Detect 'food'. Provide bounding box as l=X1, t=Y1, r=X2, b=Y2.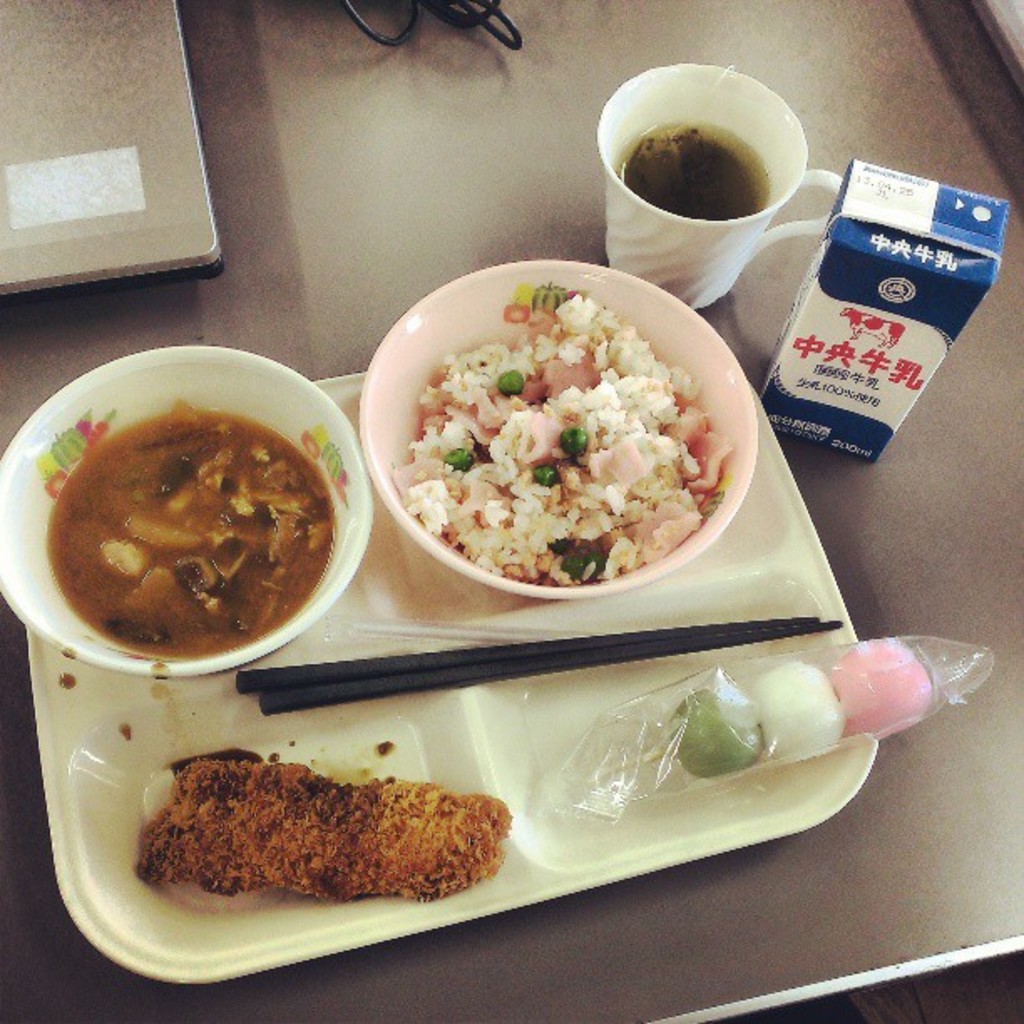
l=122, t=743, r=515, b=909.
